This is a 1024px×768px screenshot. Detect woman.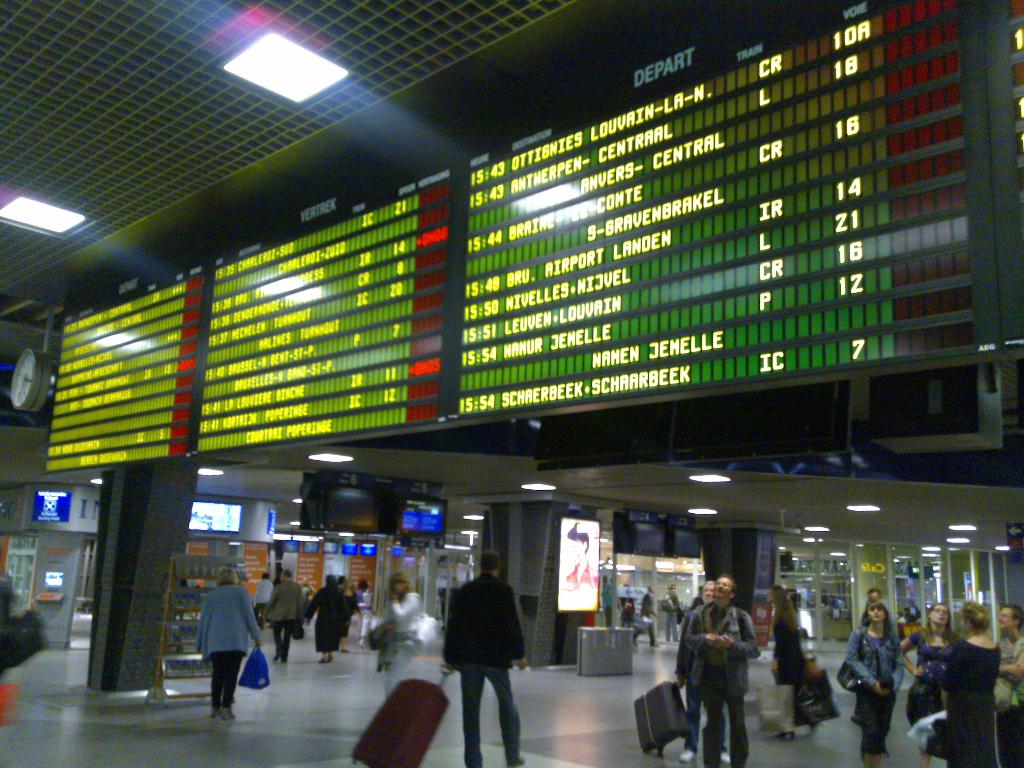
Rect(940, 594, 1017, 767).
